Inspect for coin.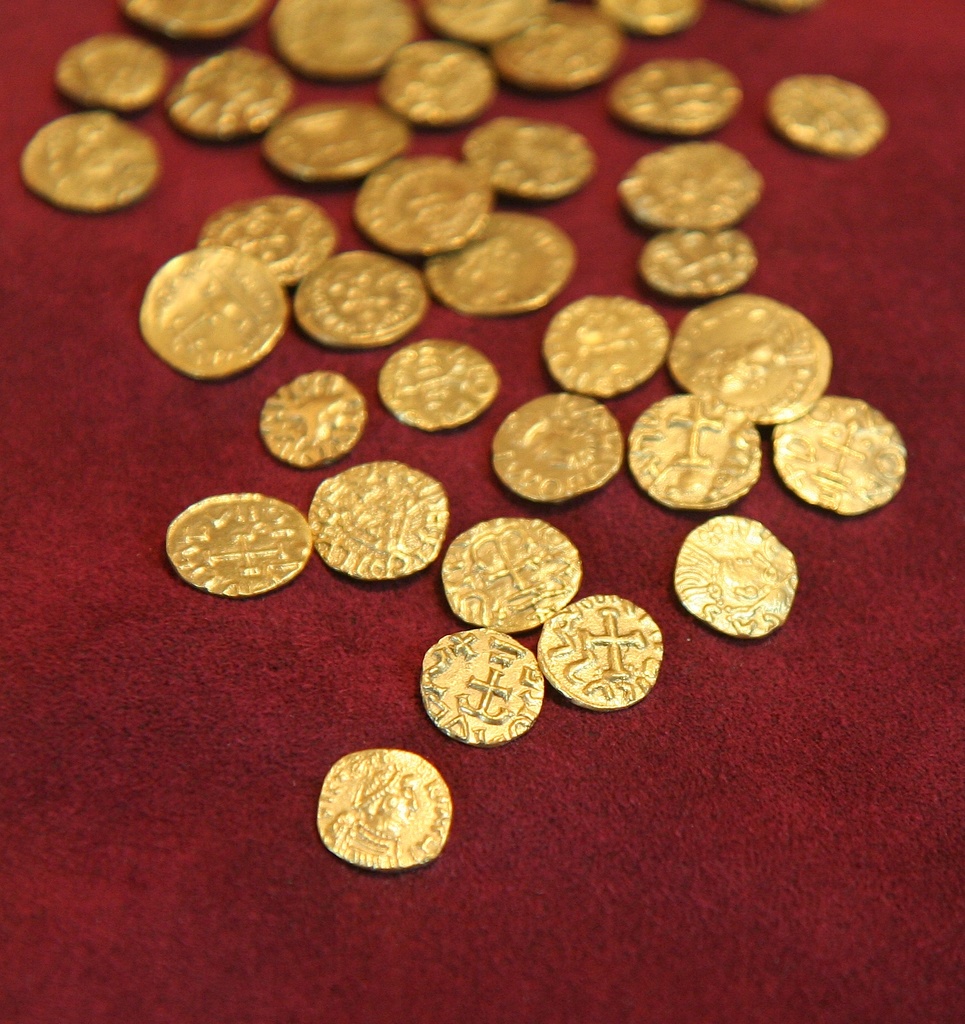
Inspection: bbox(769, 72, 896, 154).
